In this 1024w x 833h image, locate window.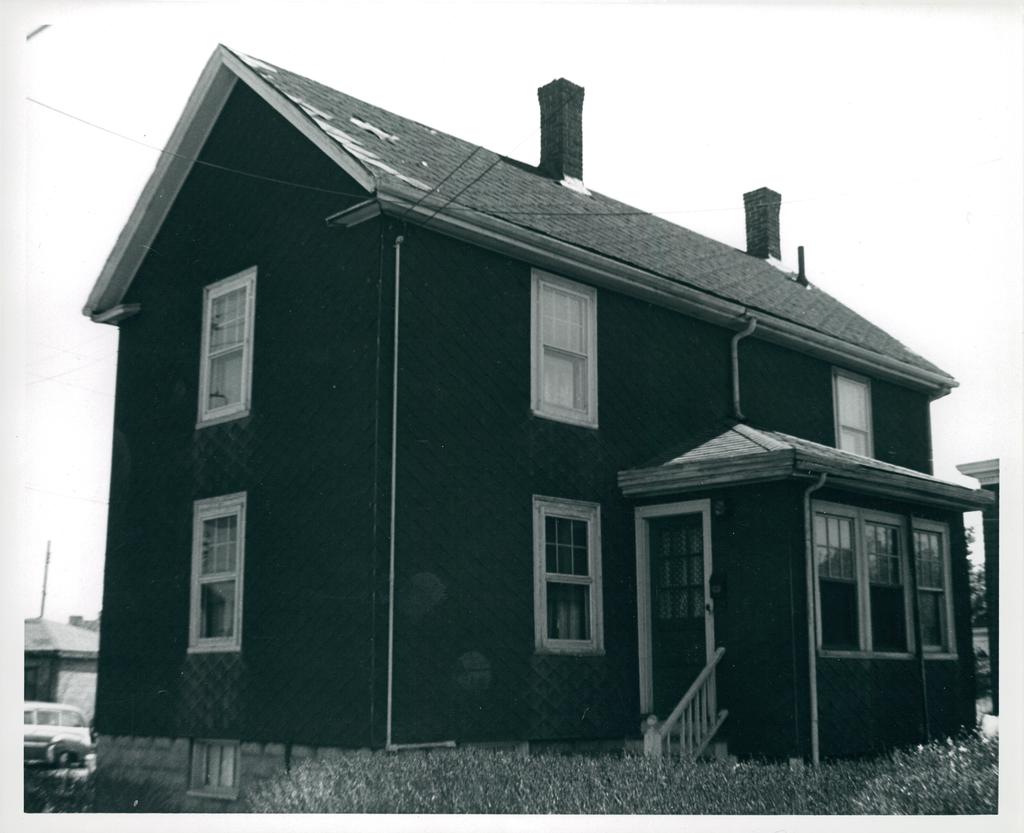
Bounding box: bbox(836, 369, 875, 461).
